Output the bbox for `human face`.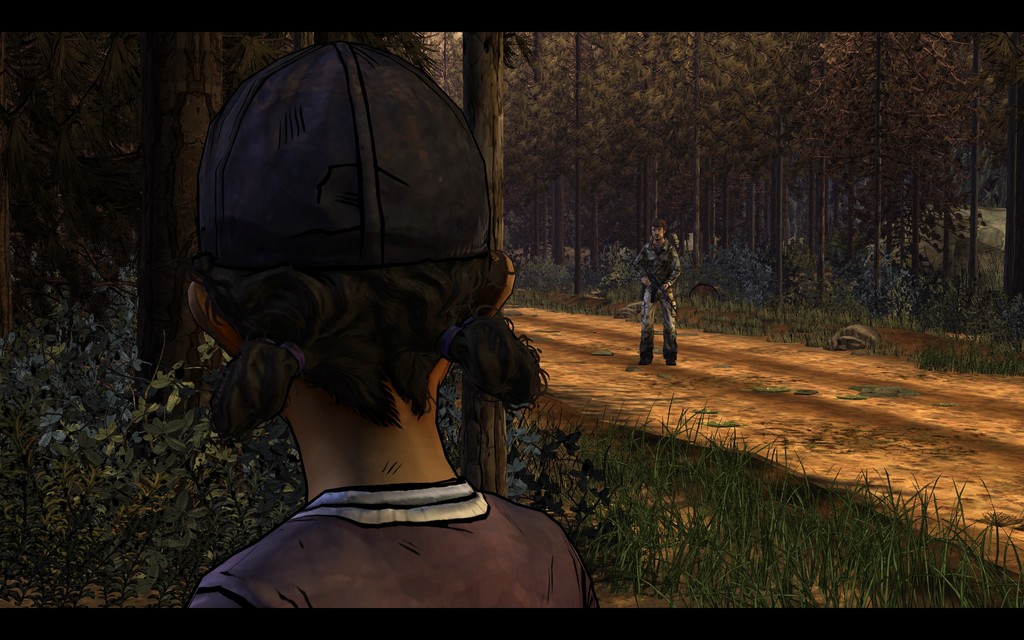
[653,226,664,240].
